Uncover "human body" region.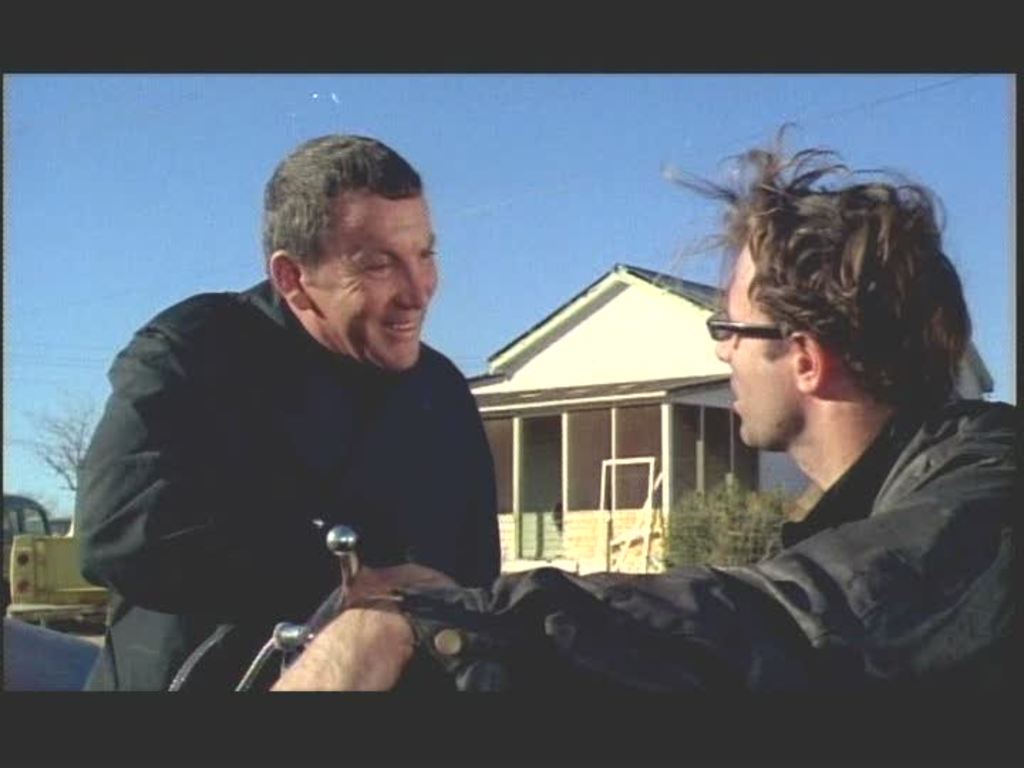
Uncovered: x1=77 y1=127 x2=503 y2=761.
